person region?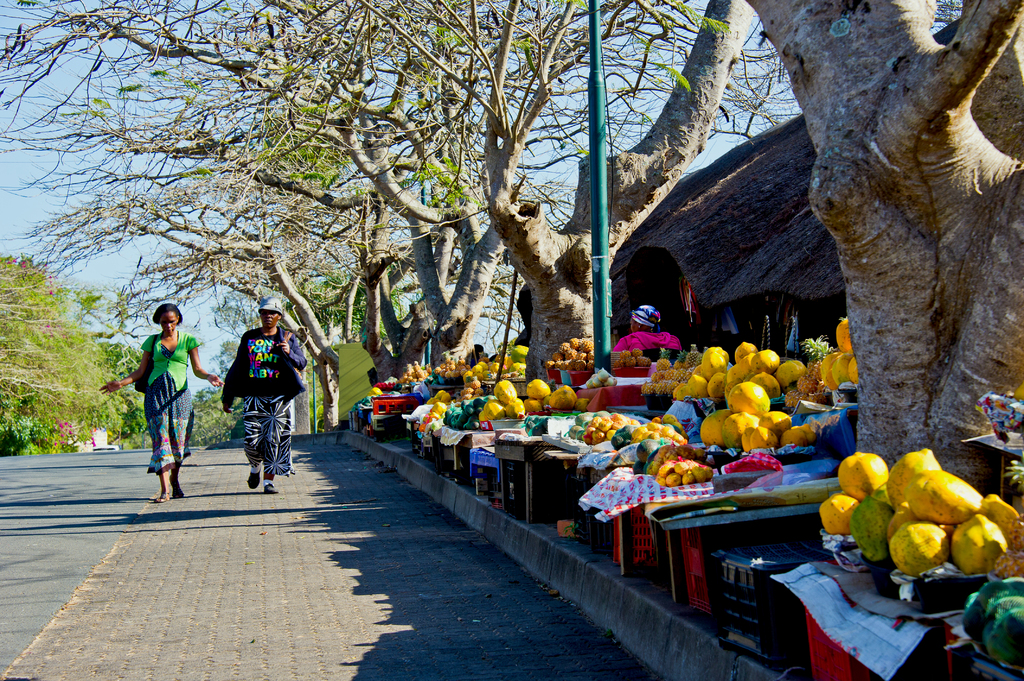
Rect(214, 300, 290, 497)
